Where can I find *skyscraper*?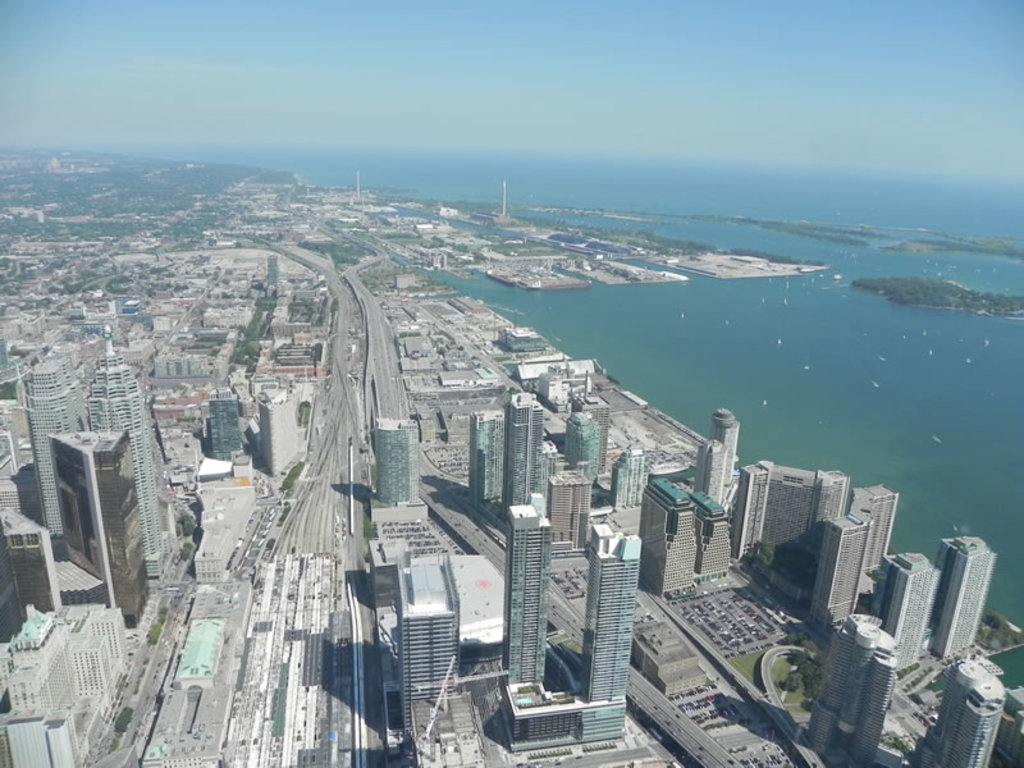
You can find it at select_region(589, 520, 654, 737).
